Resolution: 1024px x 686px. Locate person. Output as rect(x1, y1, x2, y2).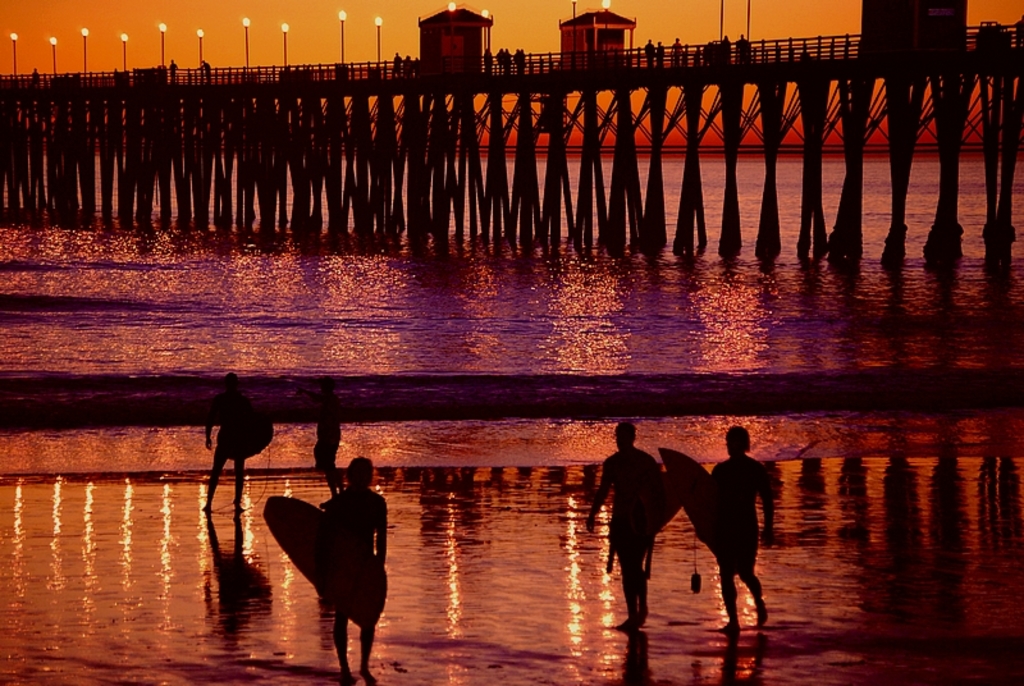
rect(308, 381, 339, 502).
